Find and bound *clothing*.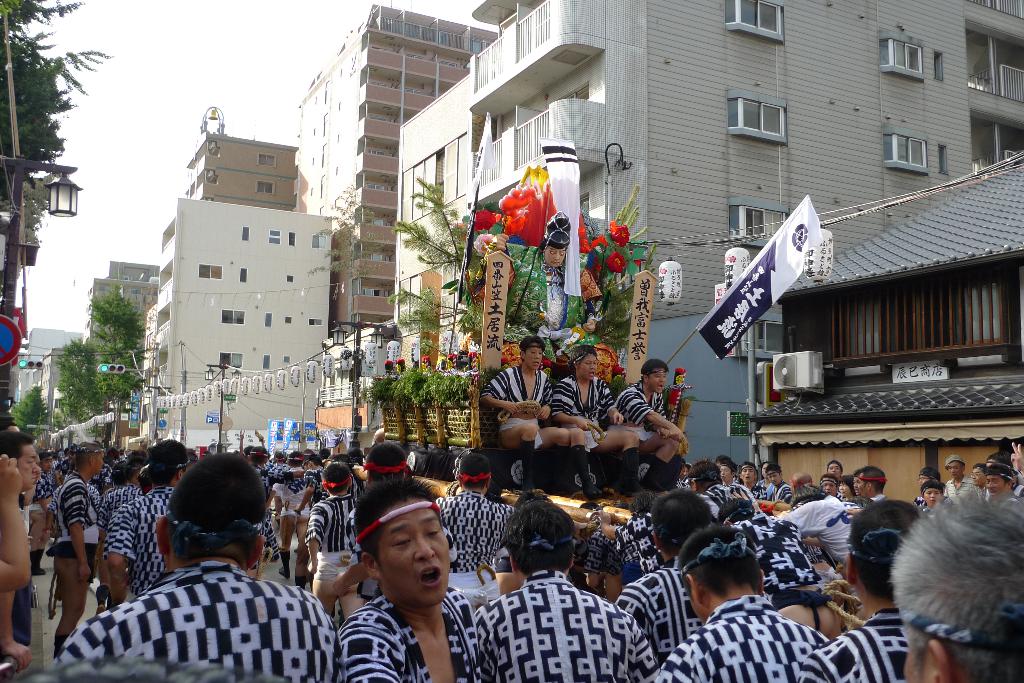
Bound: select_region(479, 361, 551, 433).
